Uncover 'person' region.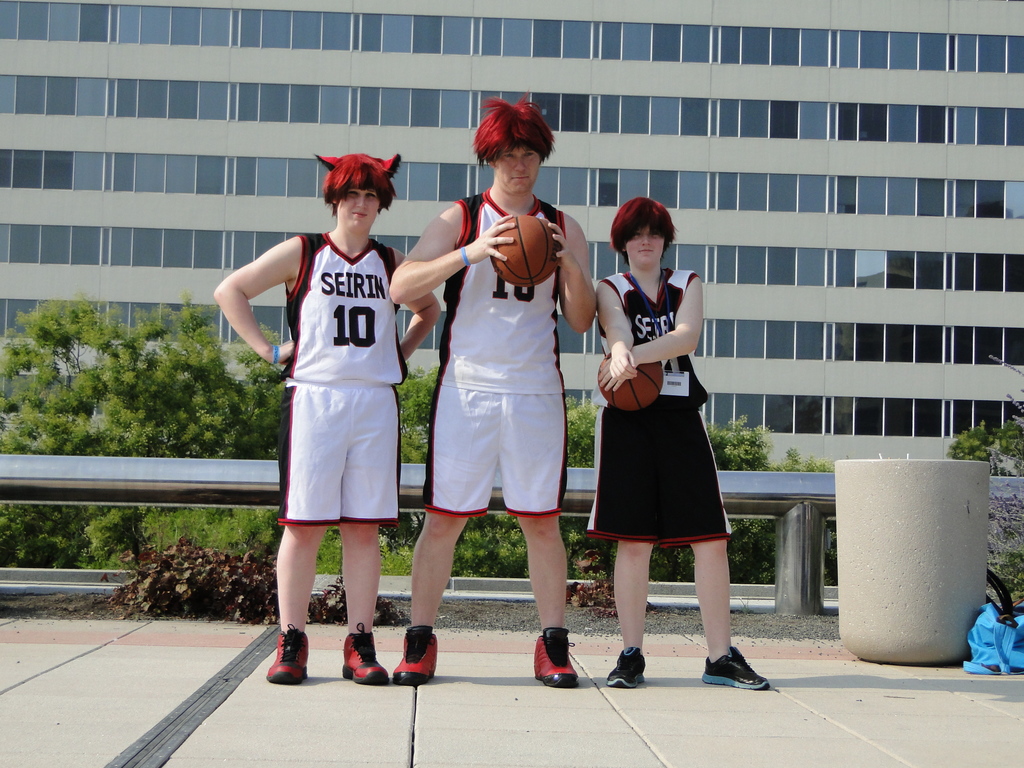
Uncovered: bbox=(210, 150, 447, 684).
